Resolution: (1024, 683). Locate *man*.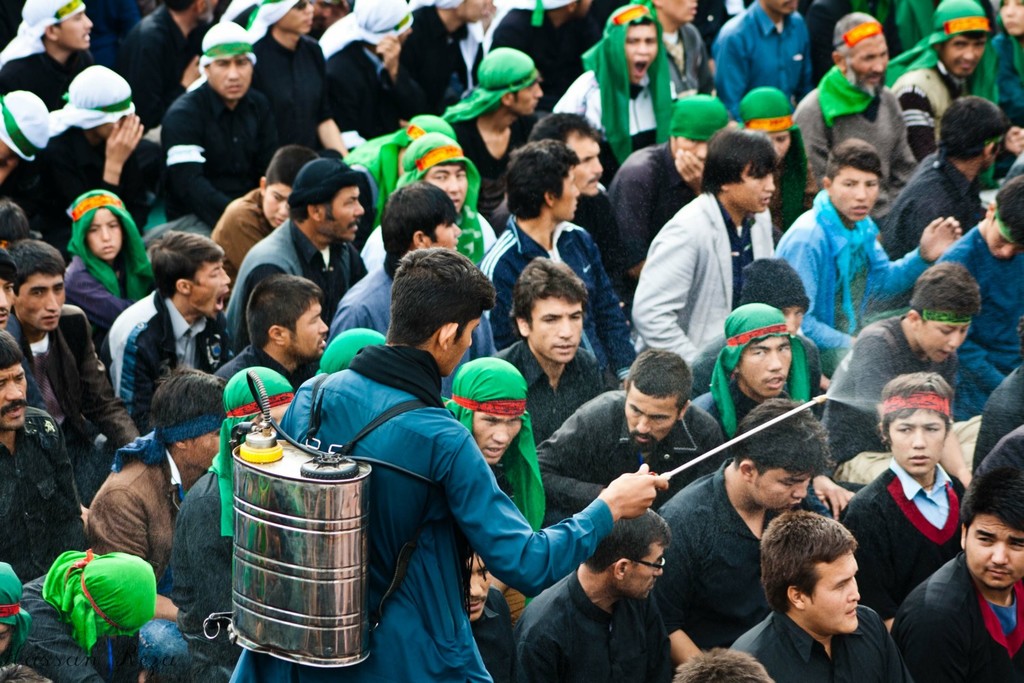
rect(395, 0, 494, 128).
